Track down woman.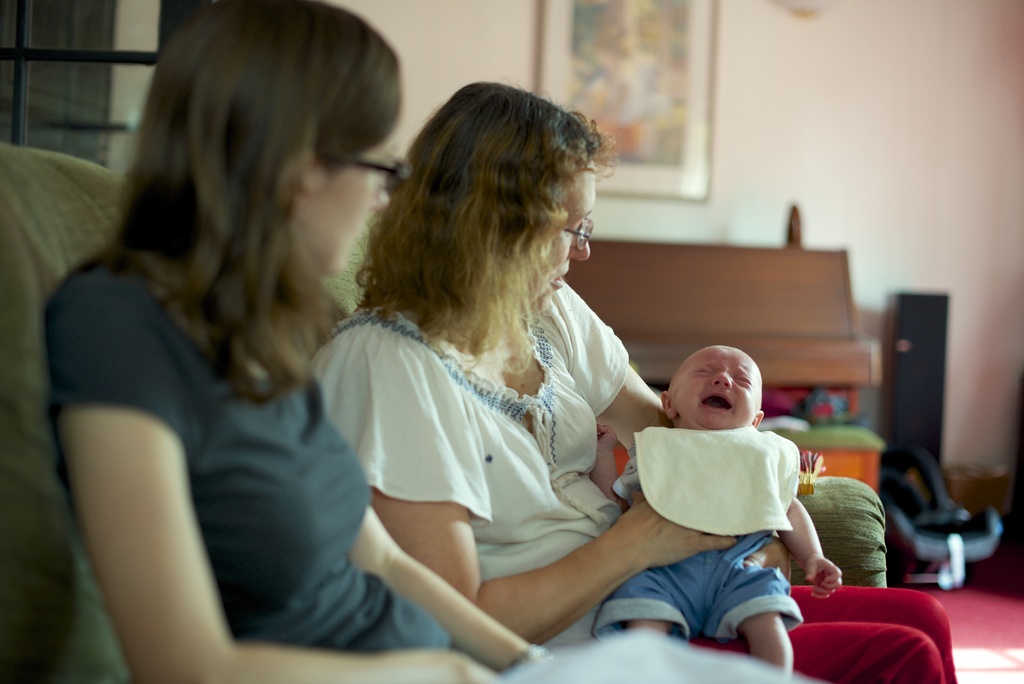
Tracked to box(290, 90, 718, 667).
